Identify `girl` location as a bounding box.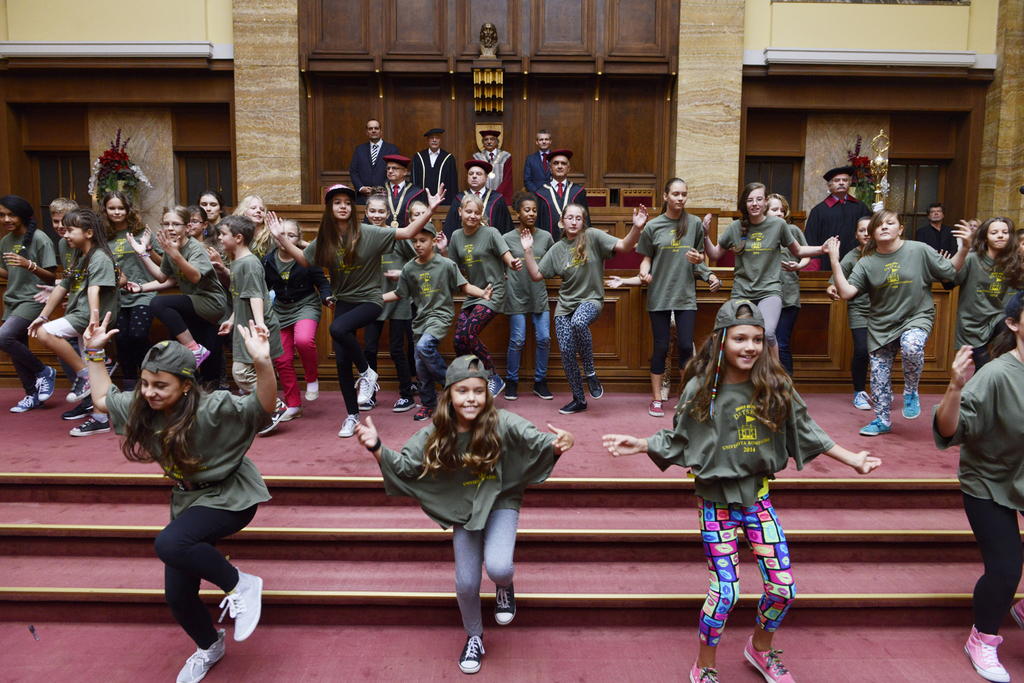
932/291/1023/682.
